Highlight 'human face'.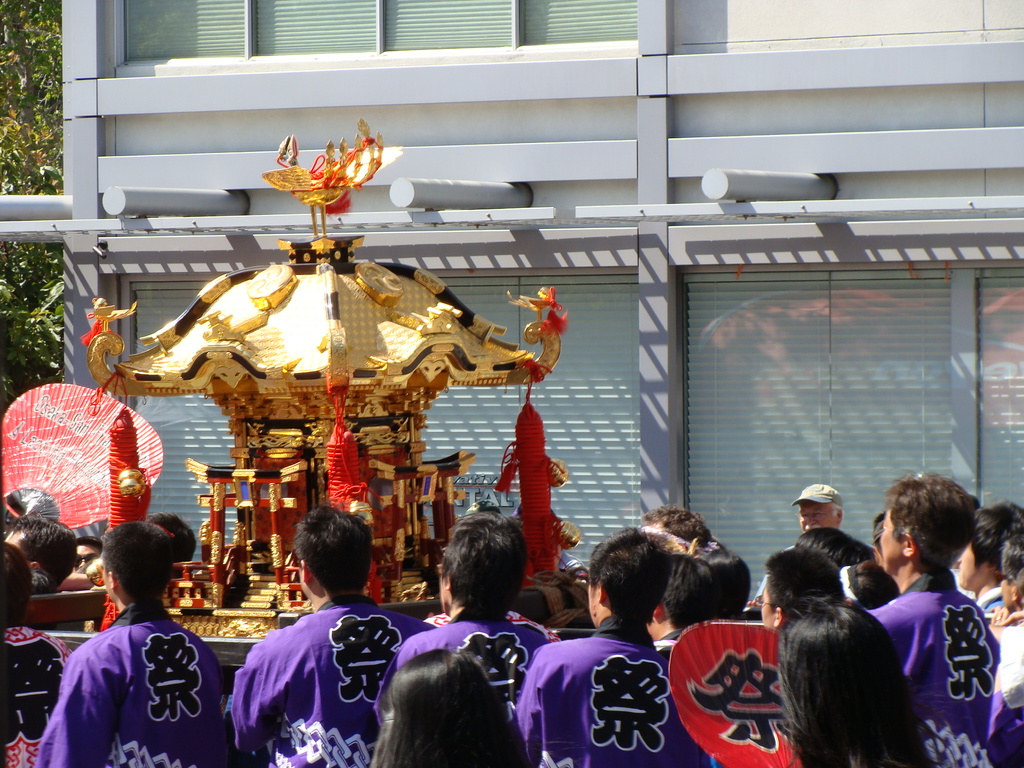
Highlighted region: [x1=957, y1=545, x2=989, y2=587].
